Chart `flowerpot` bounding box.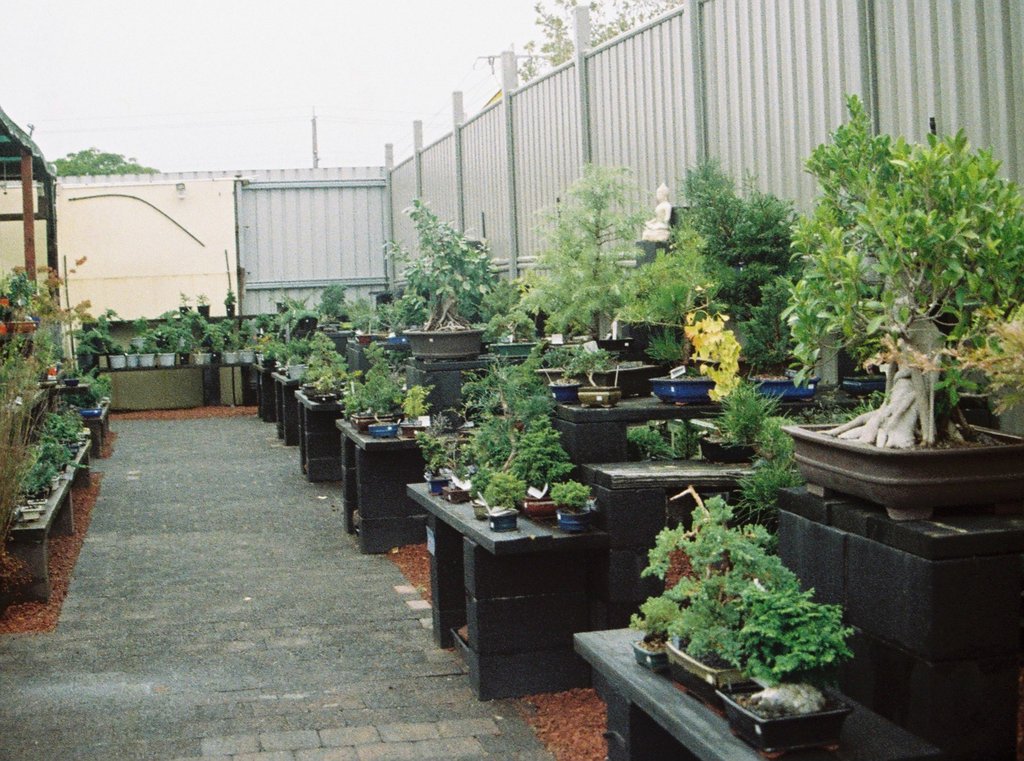
Charted: 632:637:669:674.
